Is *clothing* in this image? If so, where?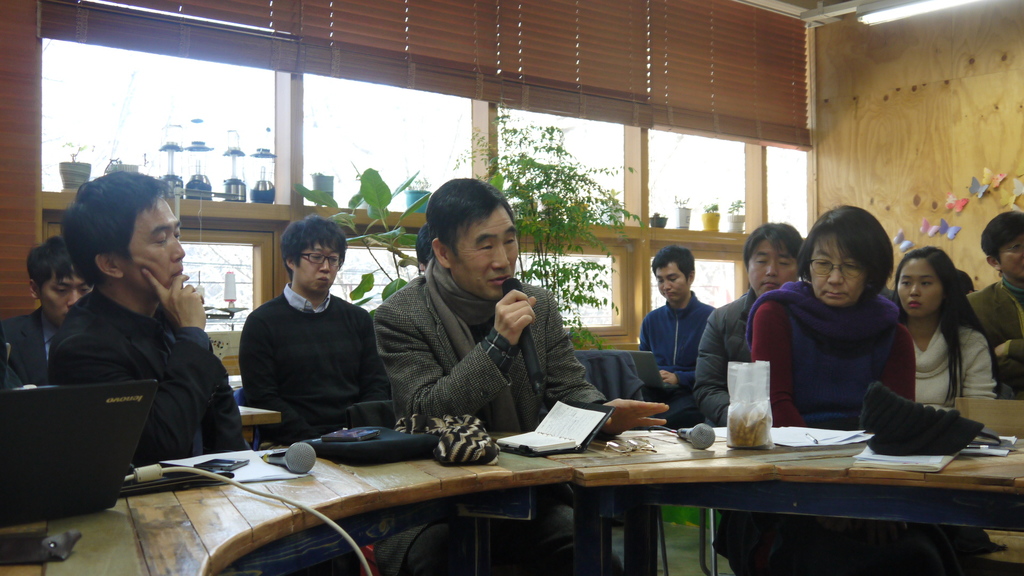
Yes, at x1=375 y1=253 x2=628 y2=575.
